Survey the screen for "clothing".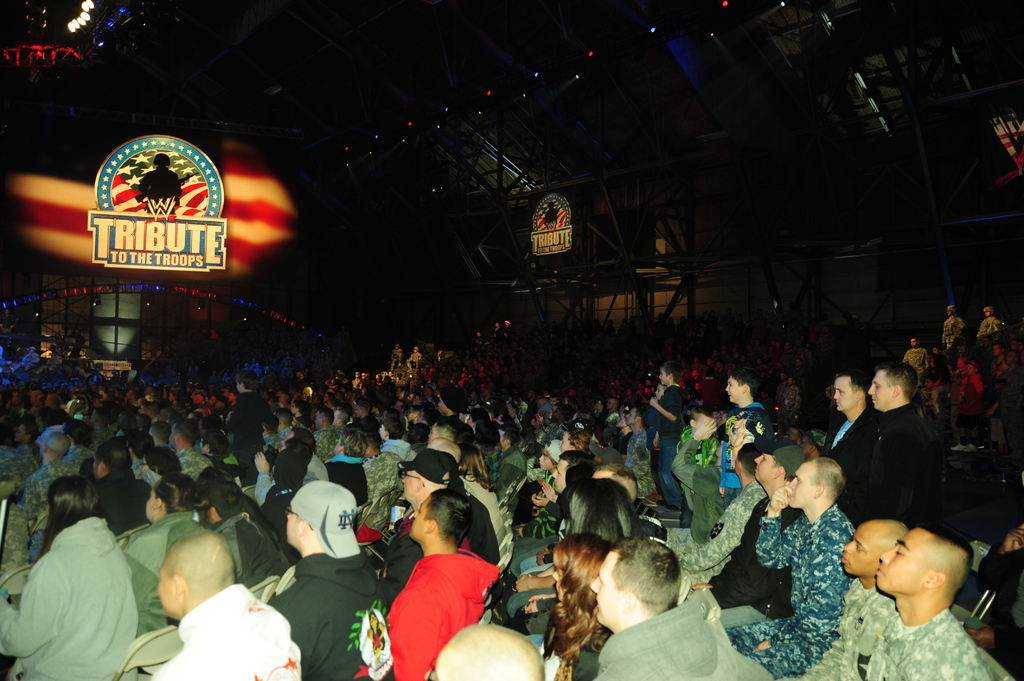
Survey found: [left=827, top=402, right=877, bottom=517].
